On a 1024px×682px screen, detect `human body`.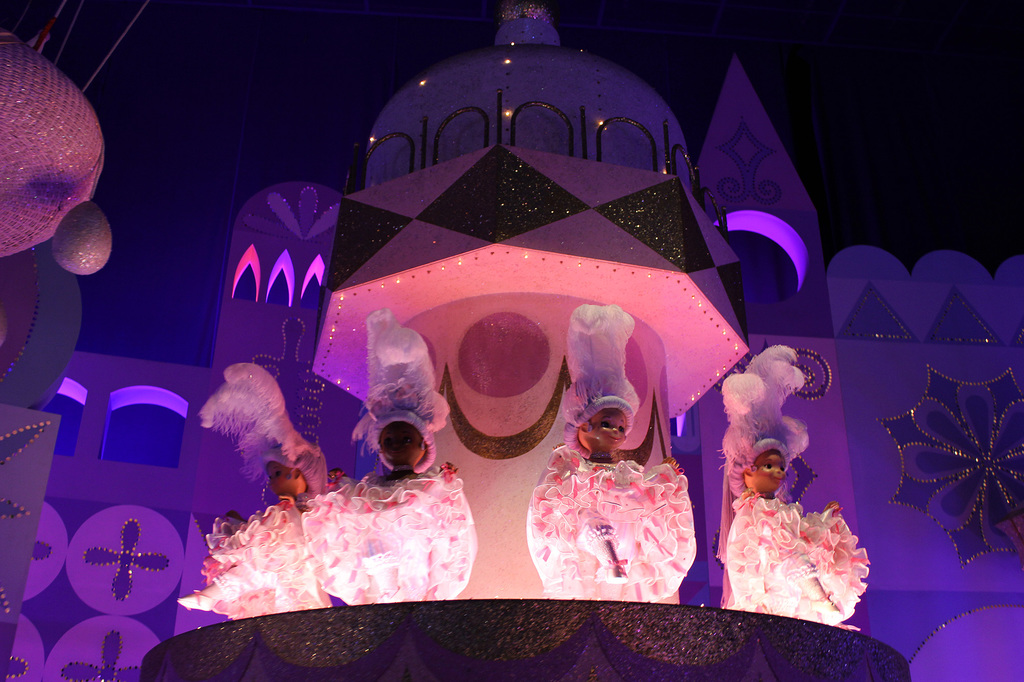
x1=740 y1=448 x2=840 y2=610.
